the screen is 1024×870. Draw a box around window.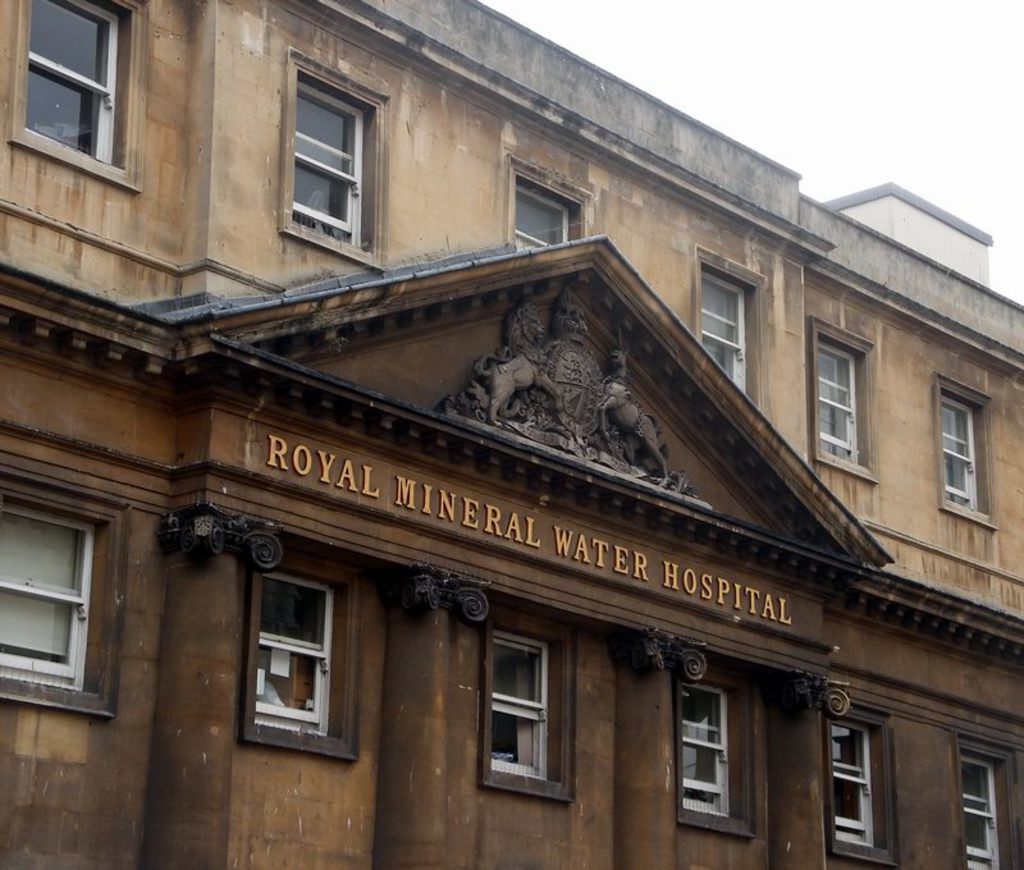
253:574:333:738.
